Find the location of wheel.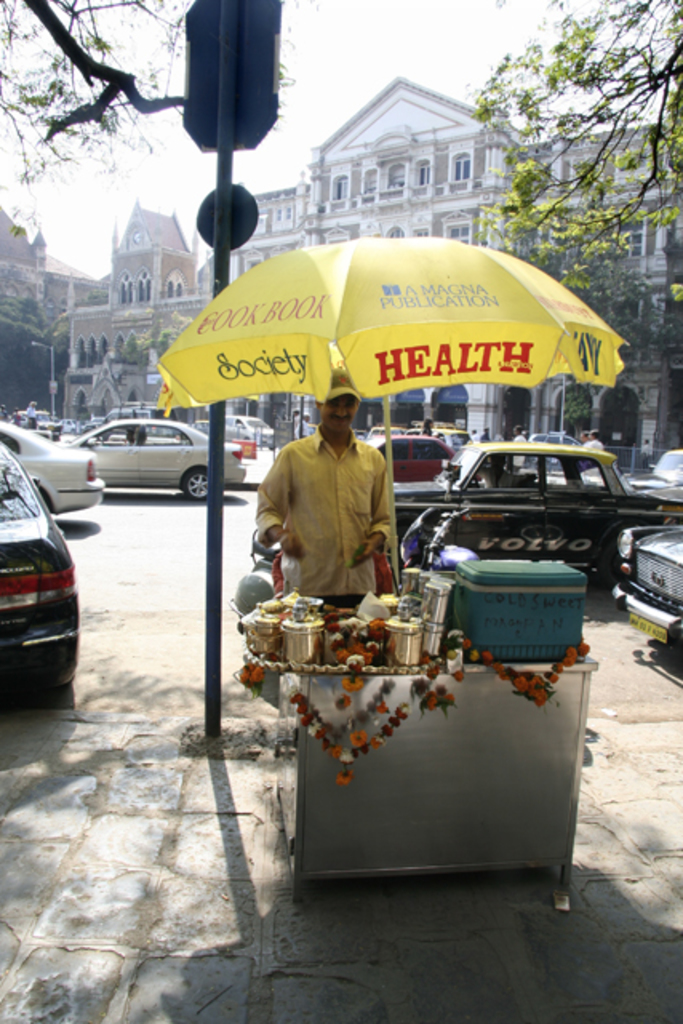
Location: detection(186, 469, 213, 498).
